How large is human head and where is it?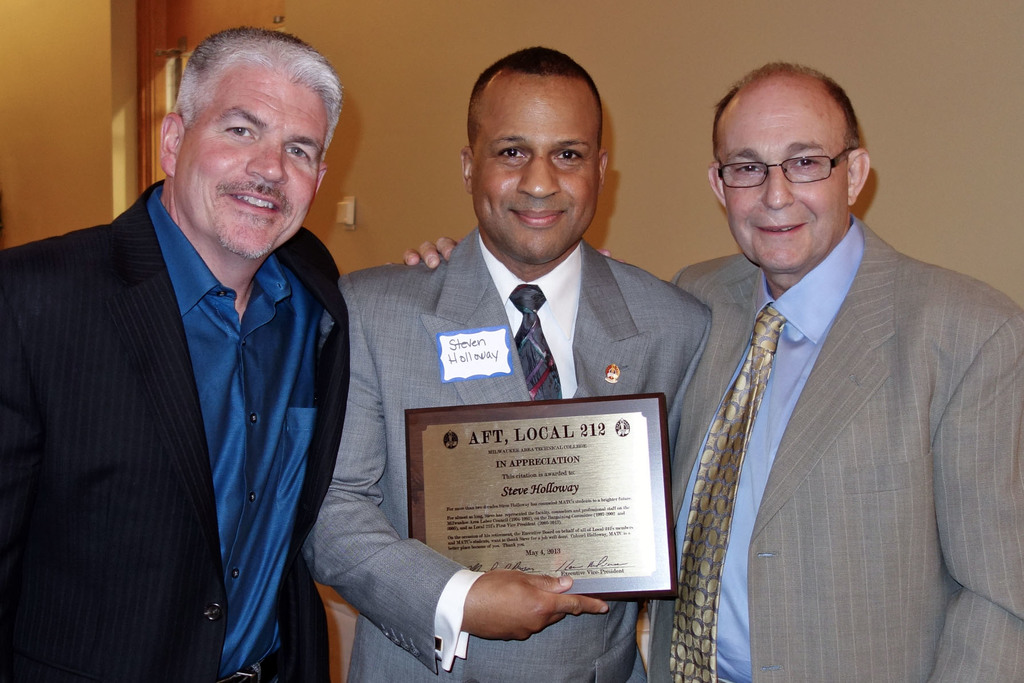
Bounding box: left=703, top=63, right=872, bottom=272.
